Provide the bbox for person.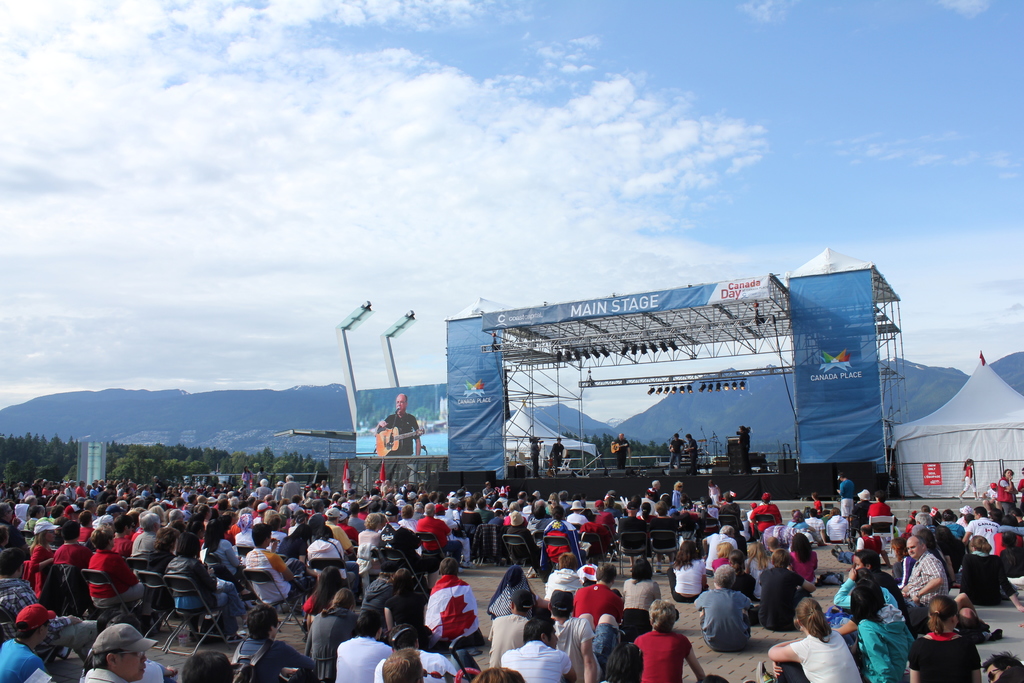
box=[735, 423, 755, 452].
